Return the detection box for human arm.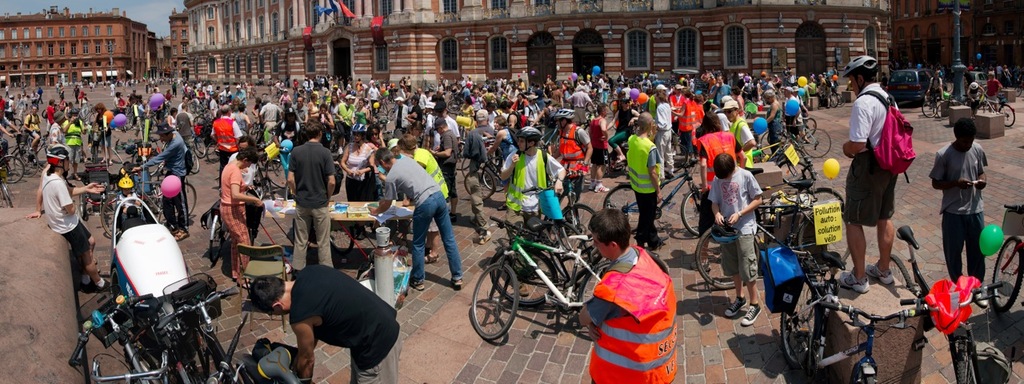
x1=576 y1=292 x2=641 y2=330.
